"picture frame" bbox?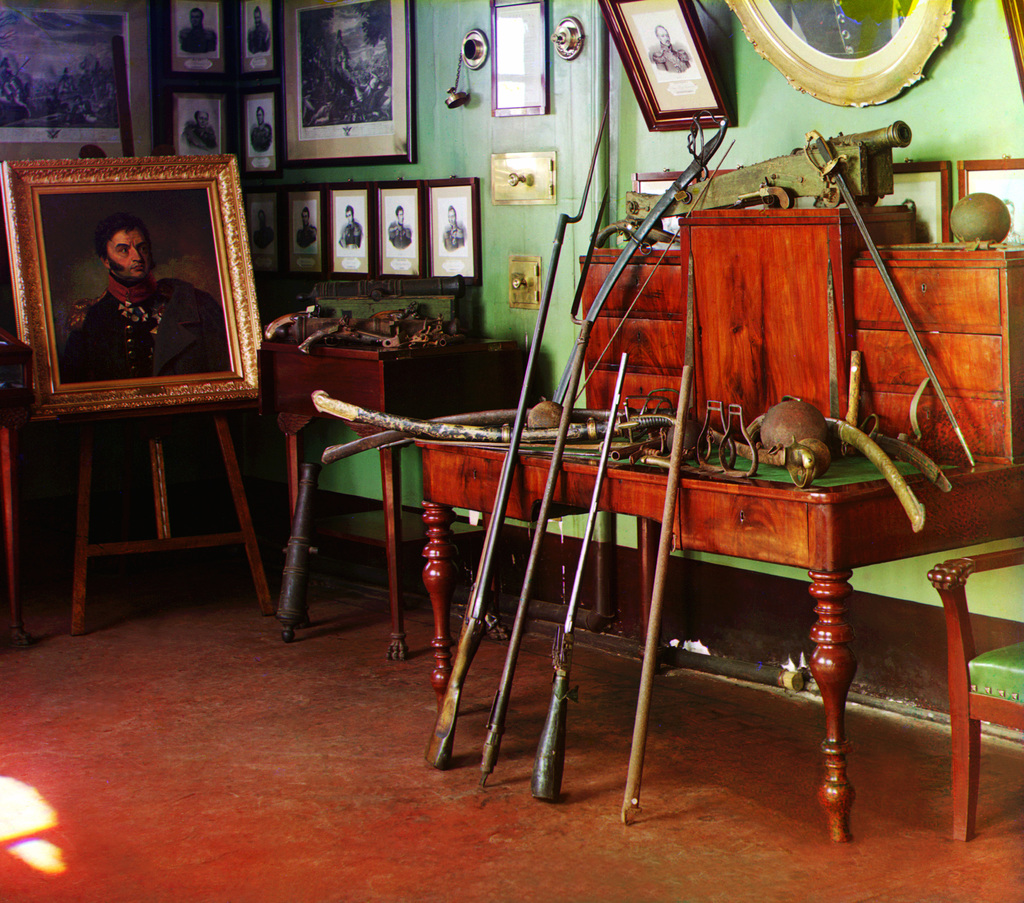
bbox(598, 0, 733, 129)
